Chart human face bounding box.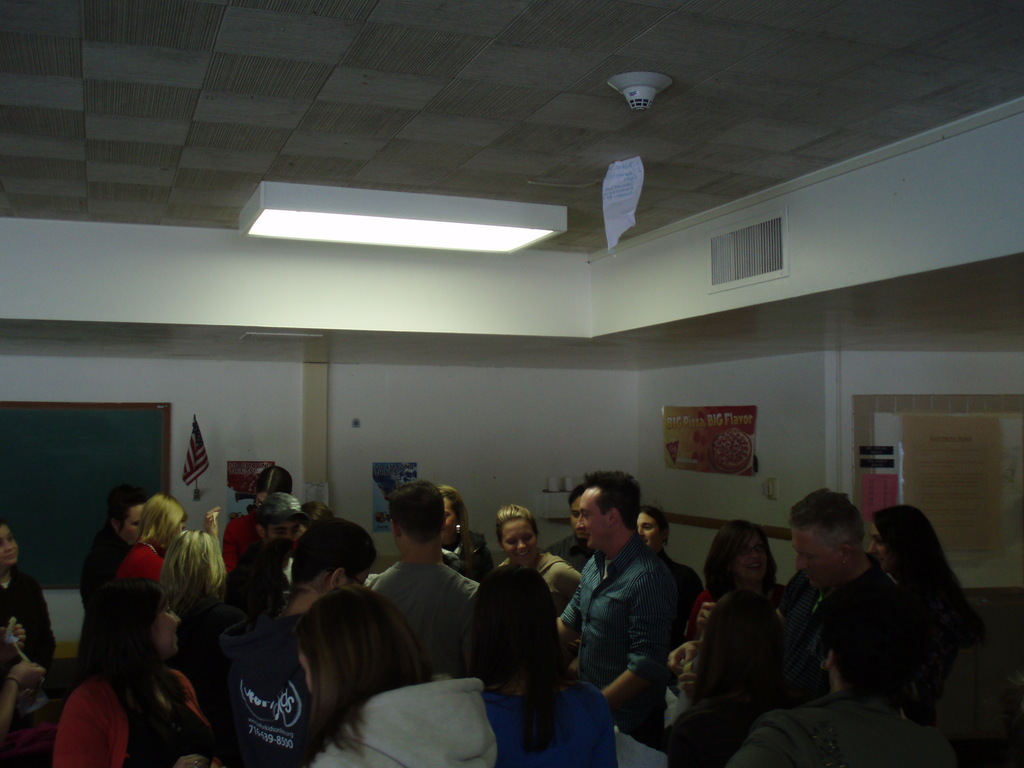
Charted: 577, 486, 608, 549.
